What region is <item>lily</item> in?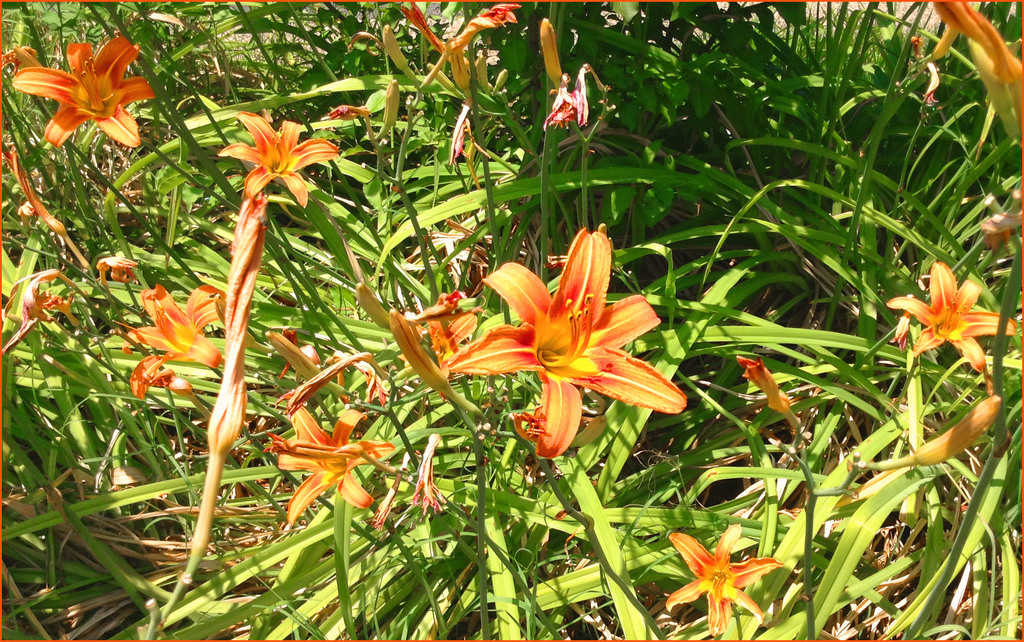
x1=664 y1=522 x2=786 y2=638.
